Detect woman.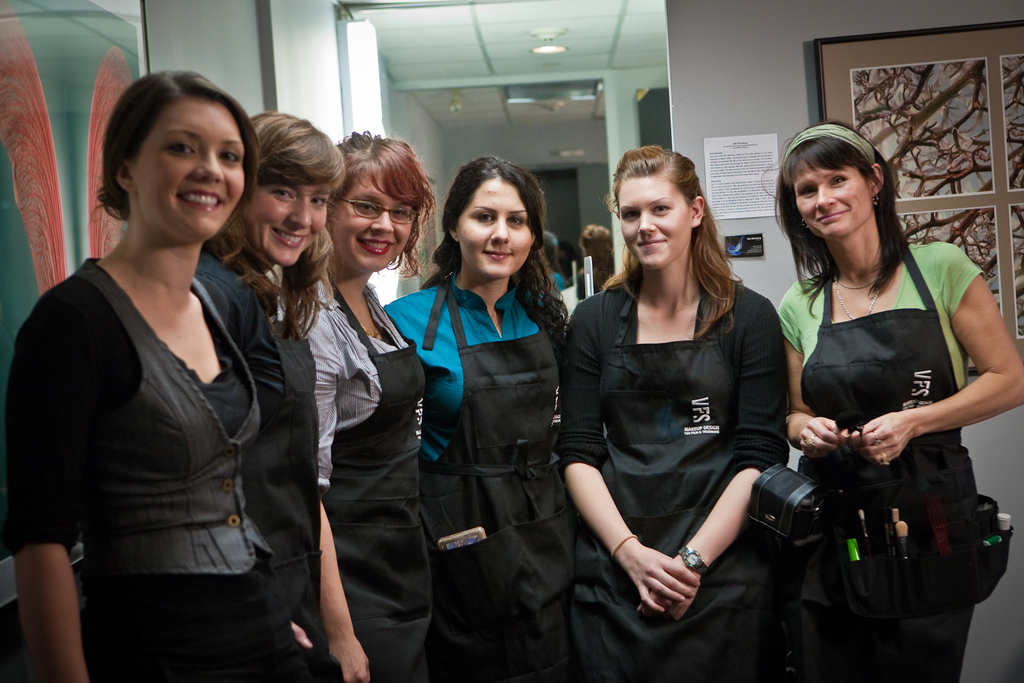
Detected at box=[0, 64, 367, 682].
